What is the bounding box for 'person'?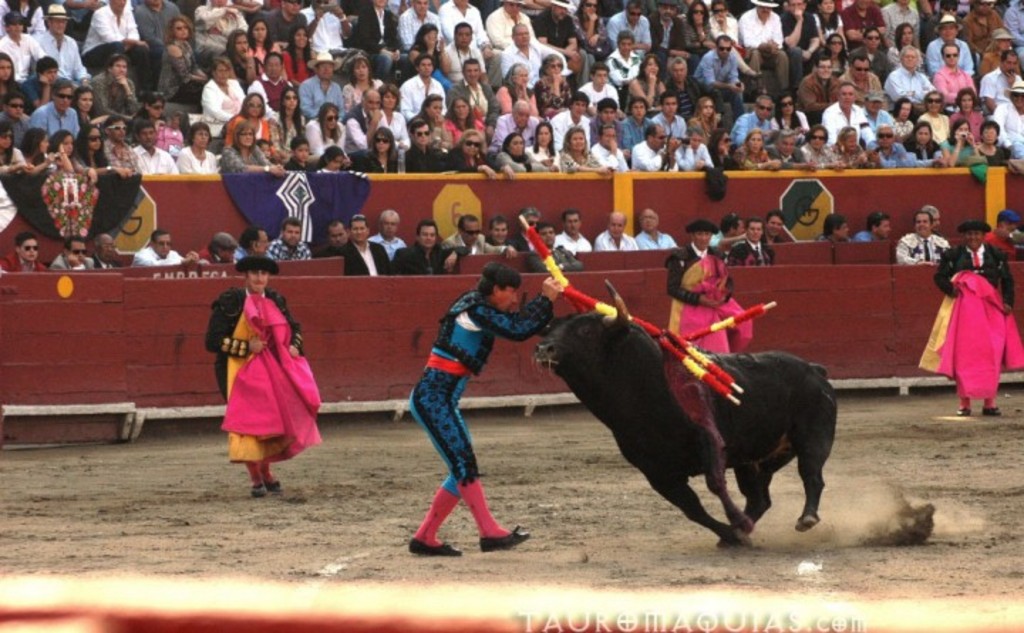
188:232:242:263.
